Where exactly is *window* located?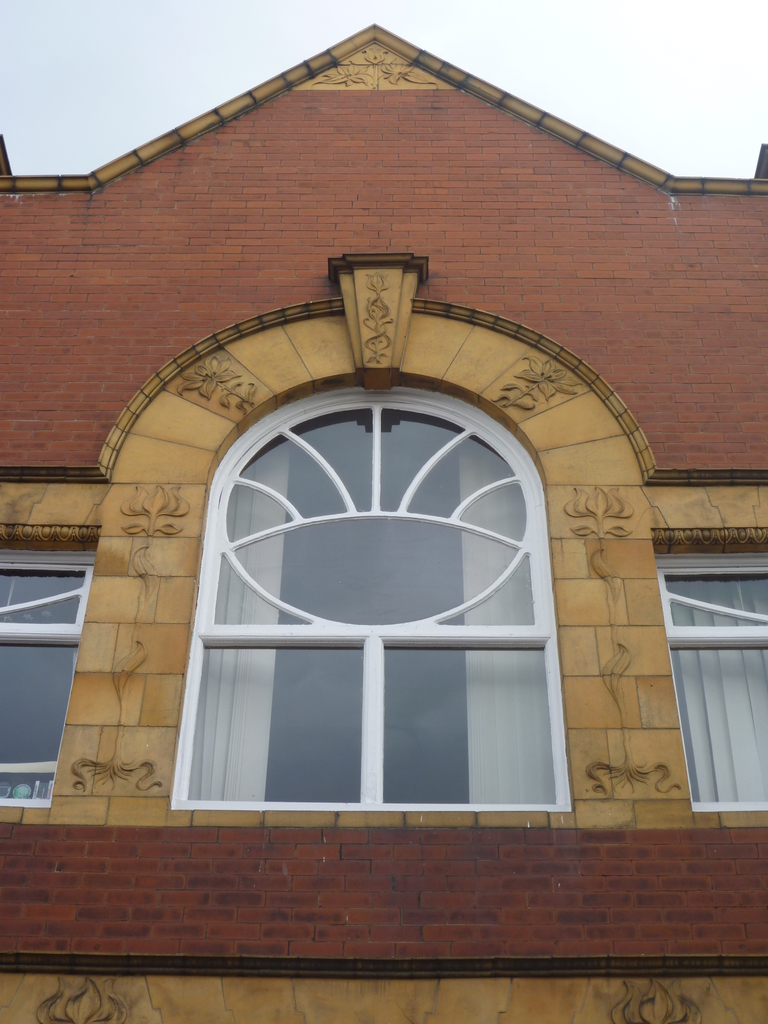
Its bounding box is (0,545,97,804).
